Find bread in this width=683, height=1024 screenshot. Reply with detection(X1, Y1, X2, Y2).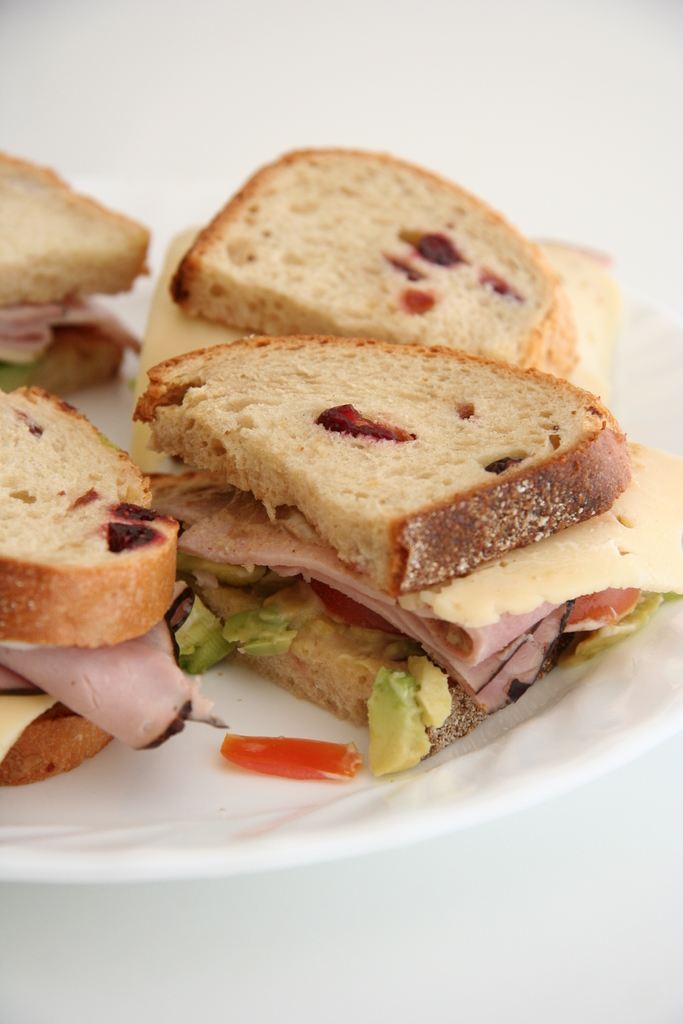
detection(133, 332, 634, 598).
